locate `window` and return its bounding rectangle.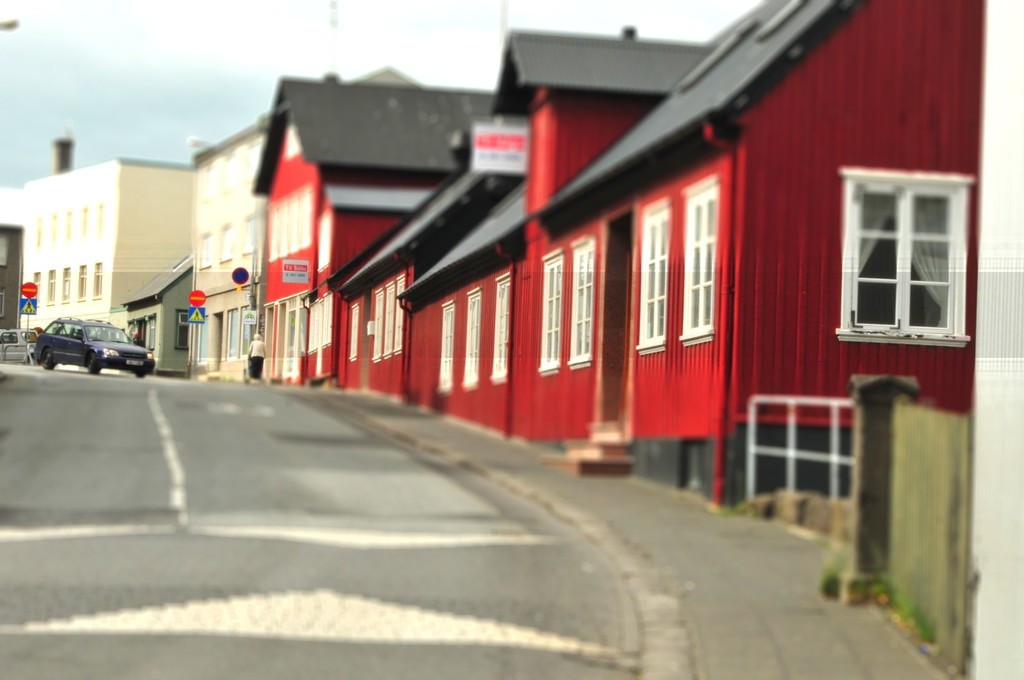
bbox=[635, 194, 673, 353].
